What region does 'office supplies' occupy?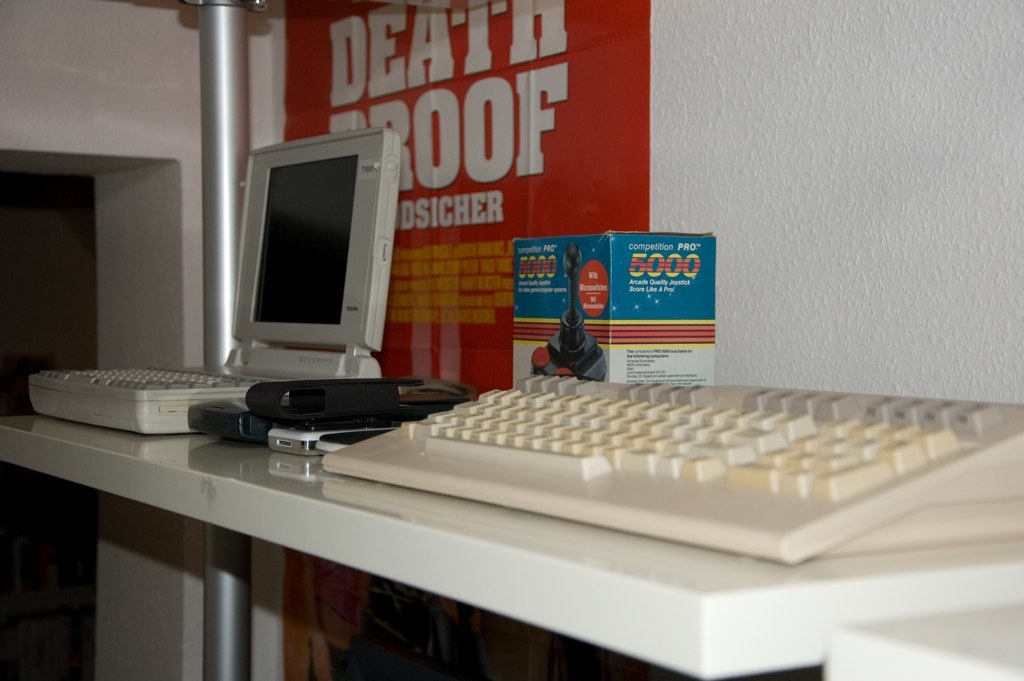
box(506, 238, 713, 383).
